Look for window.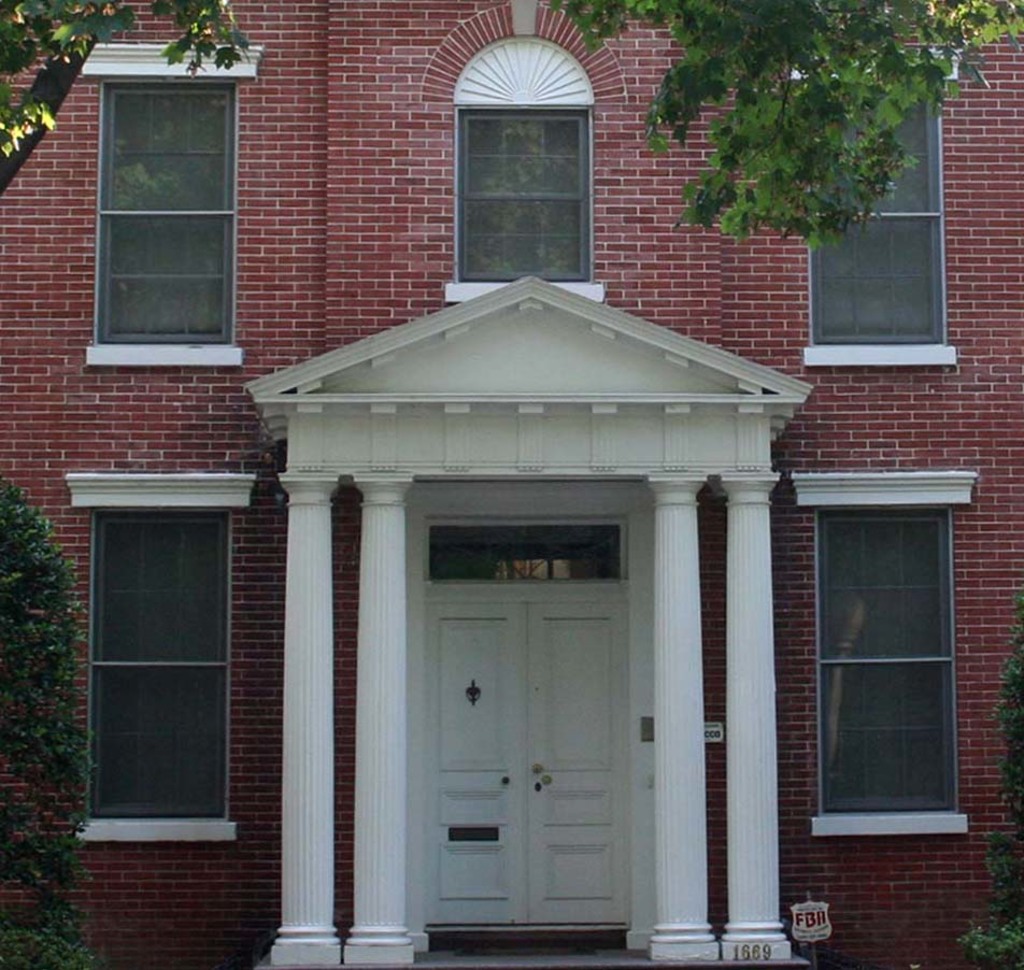
Found: bbox=(79, 39, 262, 370).
